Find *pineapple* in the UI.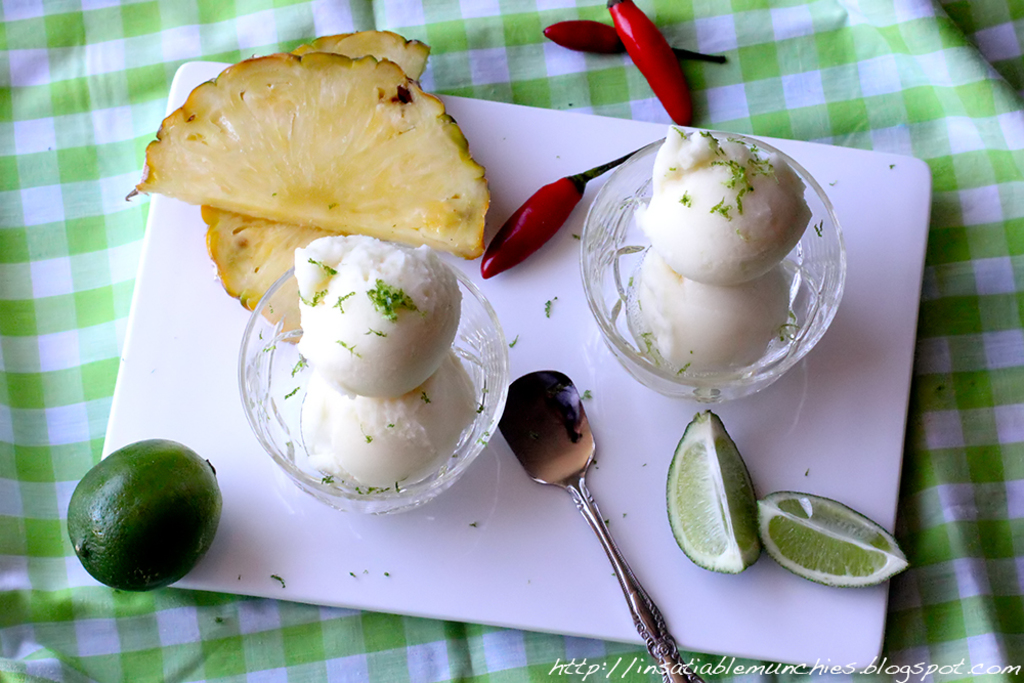
UI element at (x1=129, y1=57, x2=495, y2=252).
